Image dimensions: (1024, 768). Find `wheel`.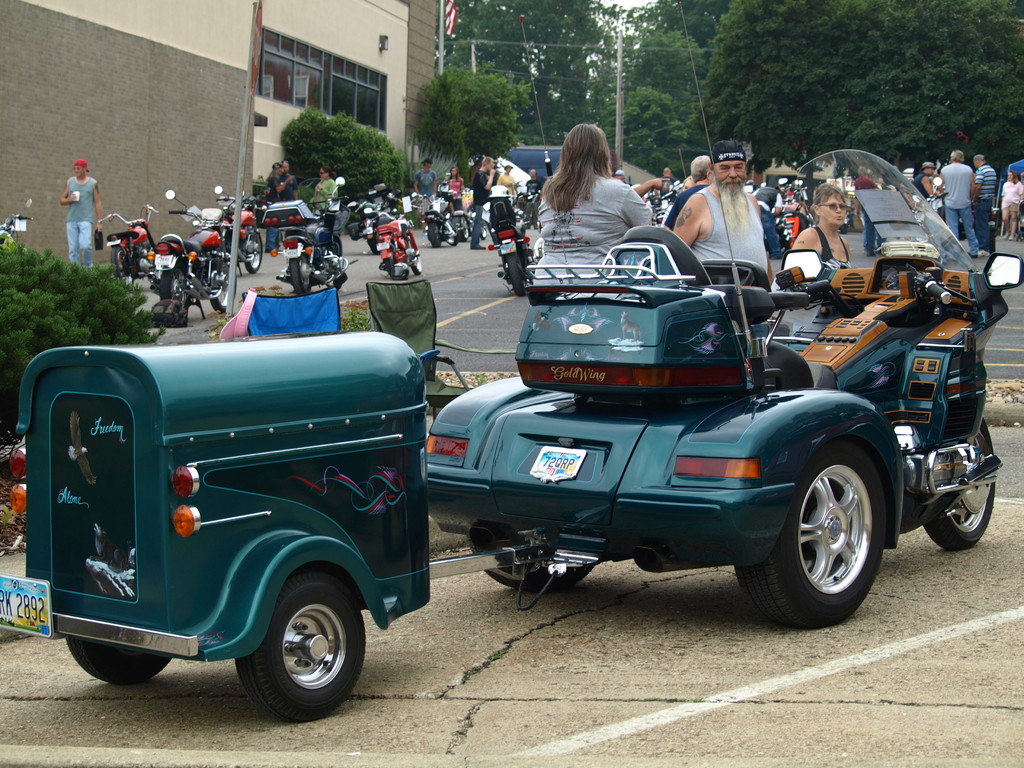
<region>367, 237, 378, 254</region>.
